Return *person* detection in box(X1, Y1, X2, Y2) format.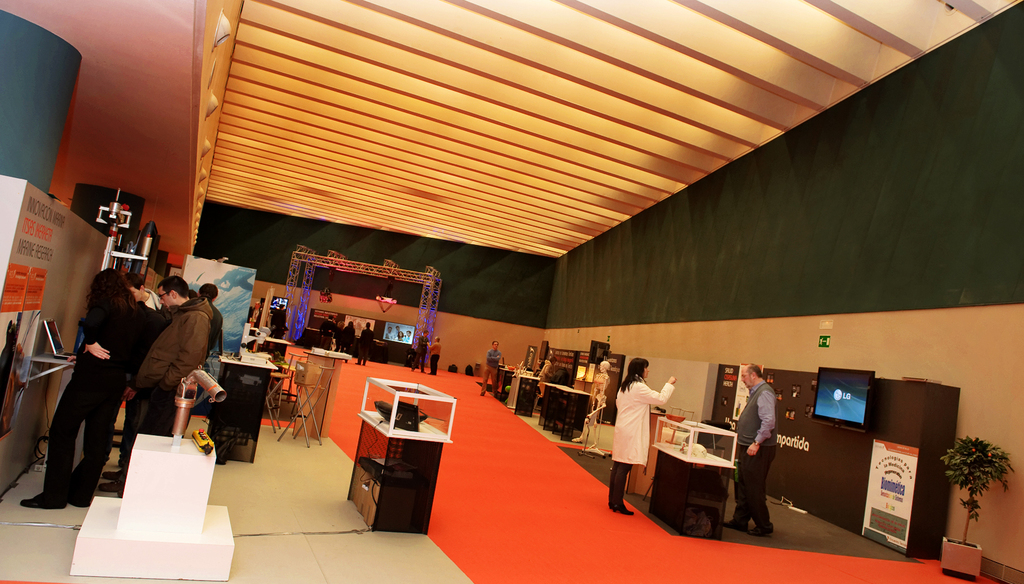
box(194, 281, 223, 362).
